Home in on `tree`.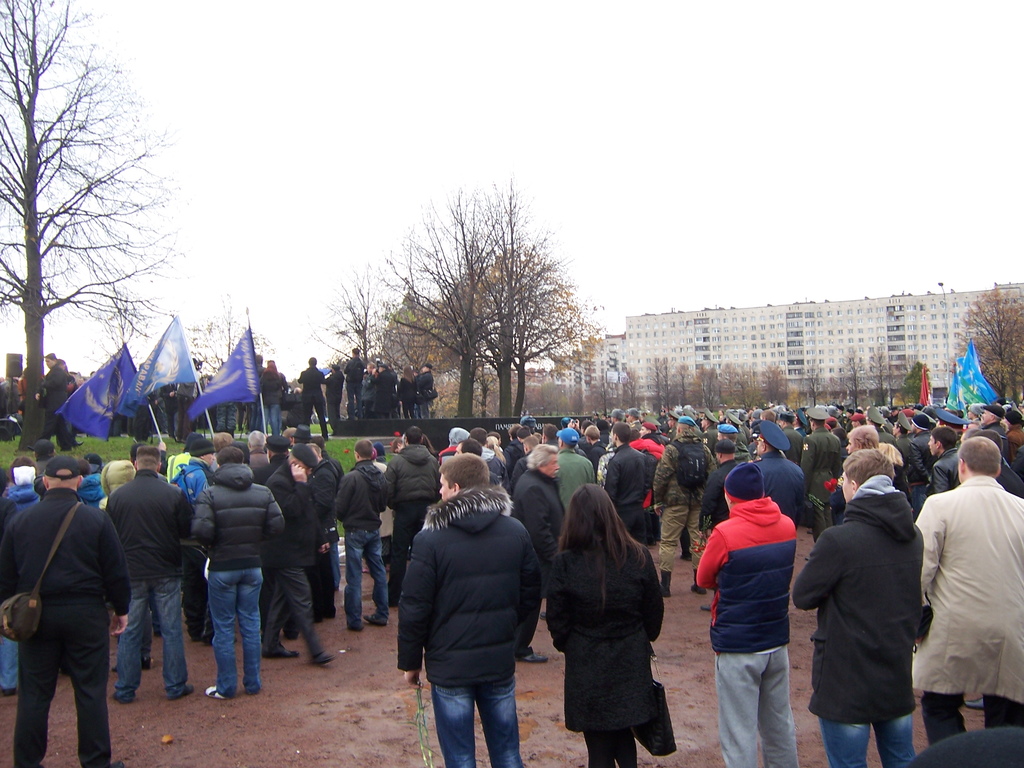
Homed in at BBox(0, 0, 197, 458).
